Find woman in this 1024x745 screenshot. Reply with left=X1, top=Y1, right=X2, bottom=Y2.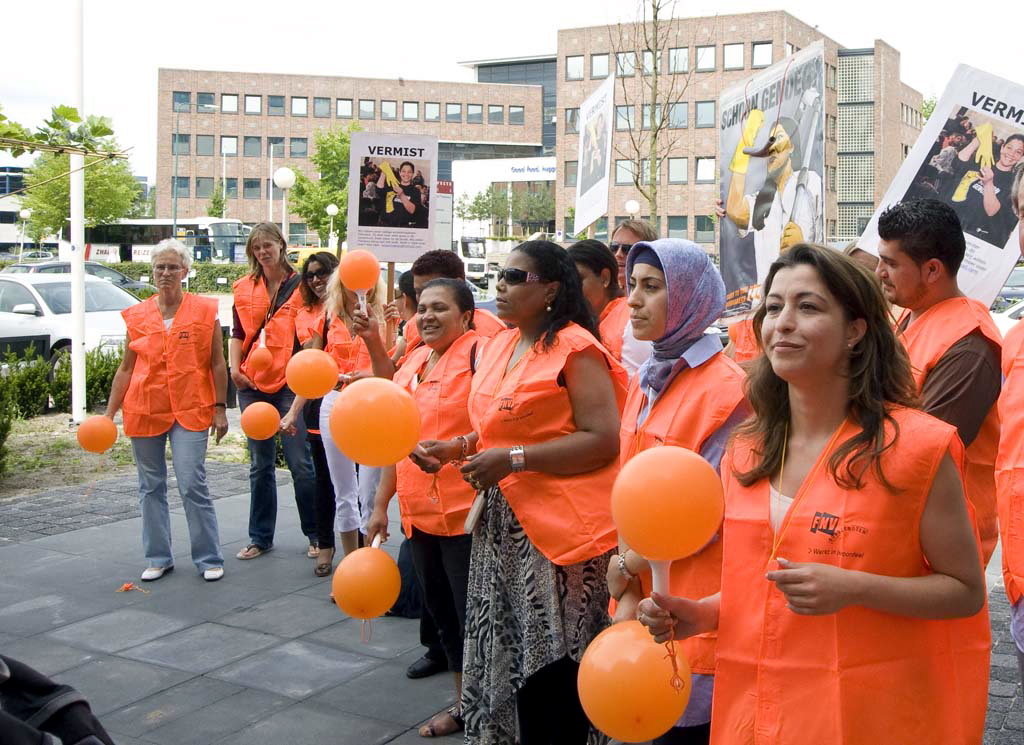
left=296, top=247, right=343, bottom=345.
